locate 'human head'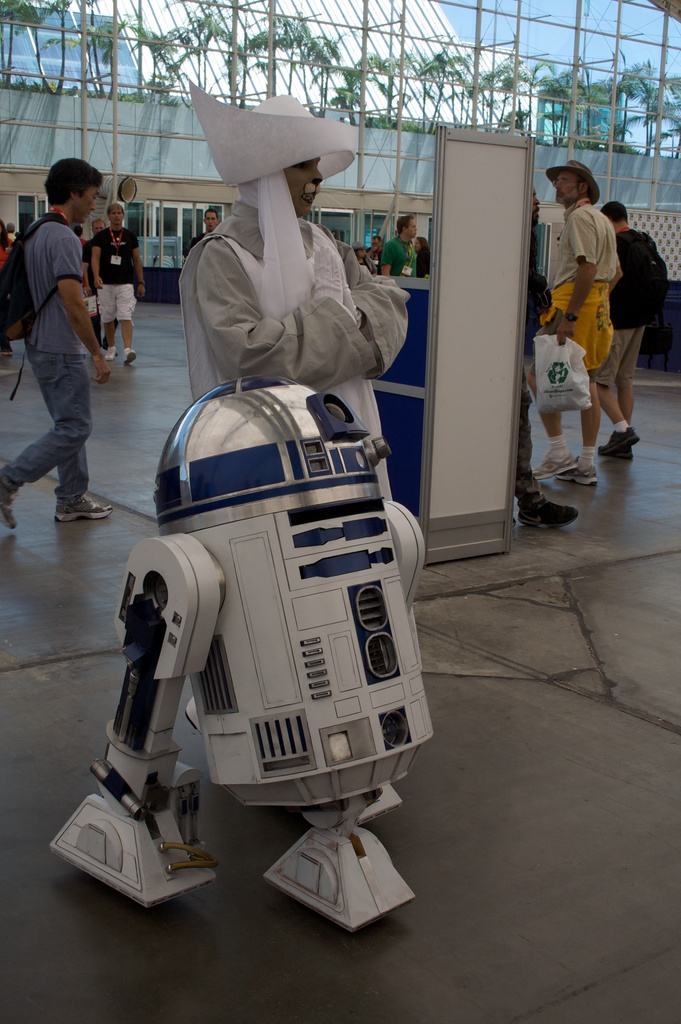
101:200:126:230
